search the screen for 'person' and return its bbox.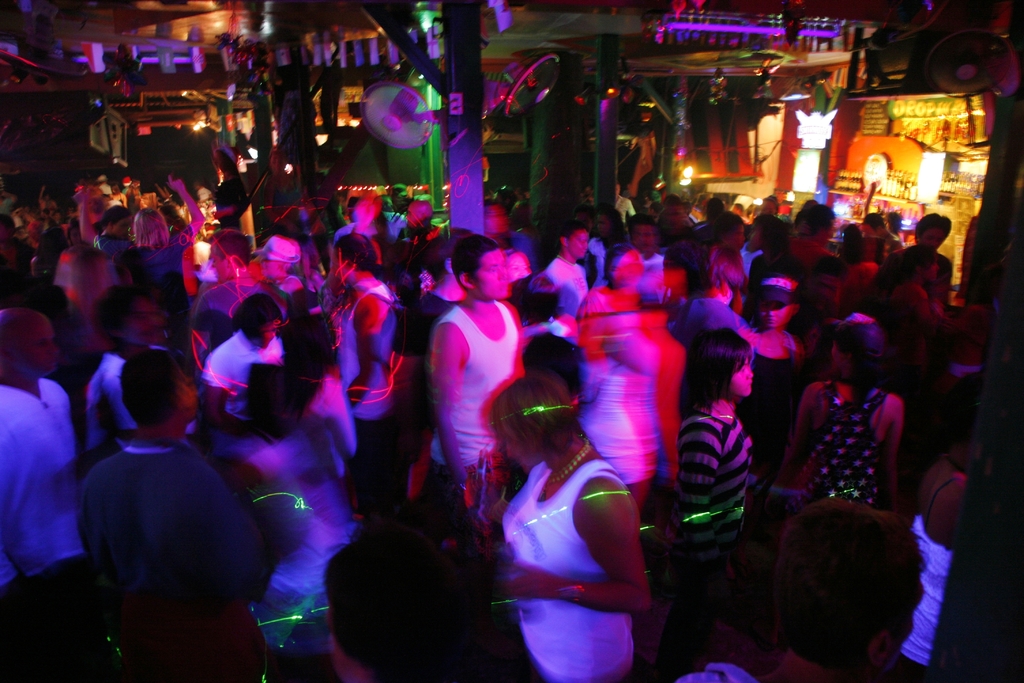
Found: crop(421, 227, 526, 533).
